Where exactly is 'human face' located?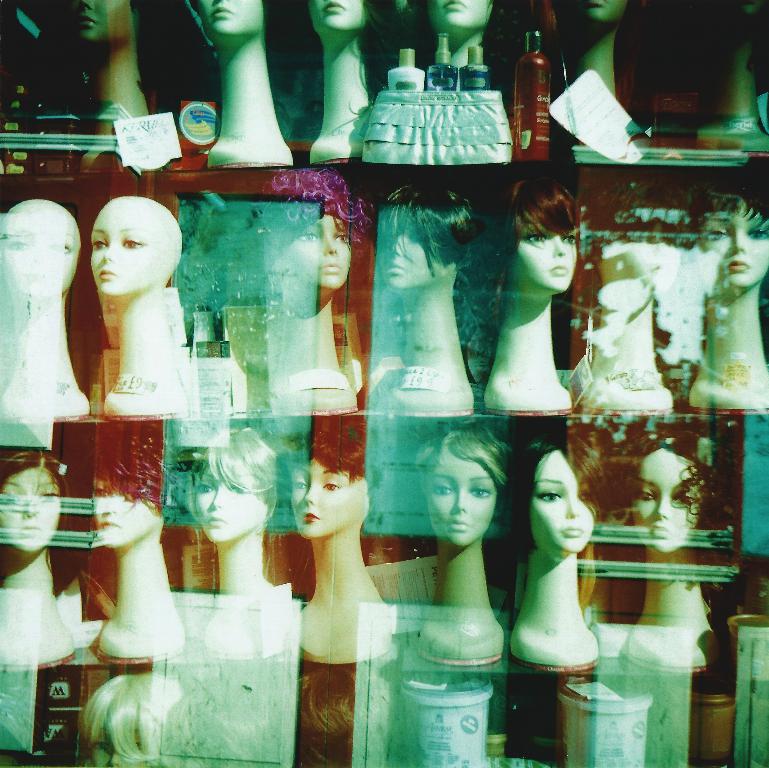
Its bounding box is 418:442:503:543.
